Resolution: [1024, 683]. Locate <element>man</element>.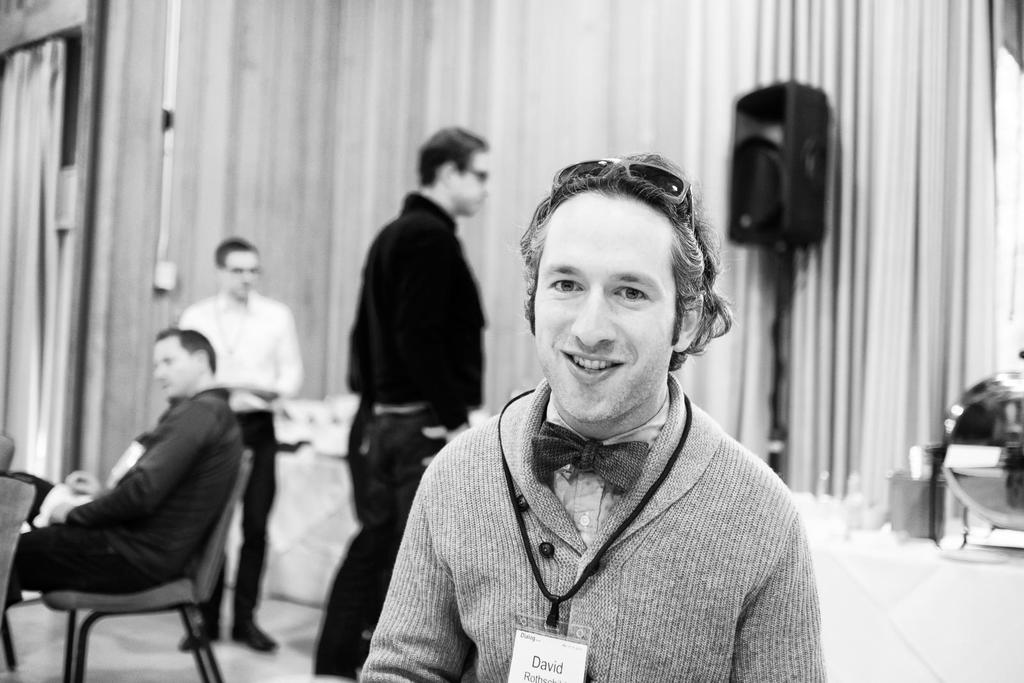
355 150 834 667.
